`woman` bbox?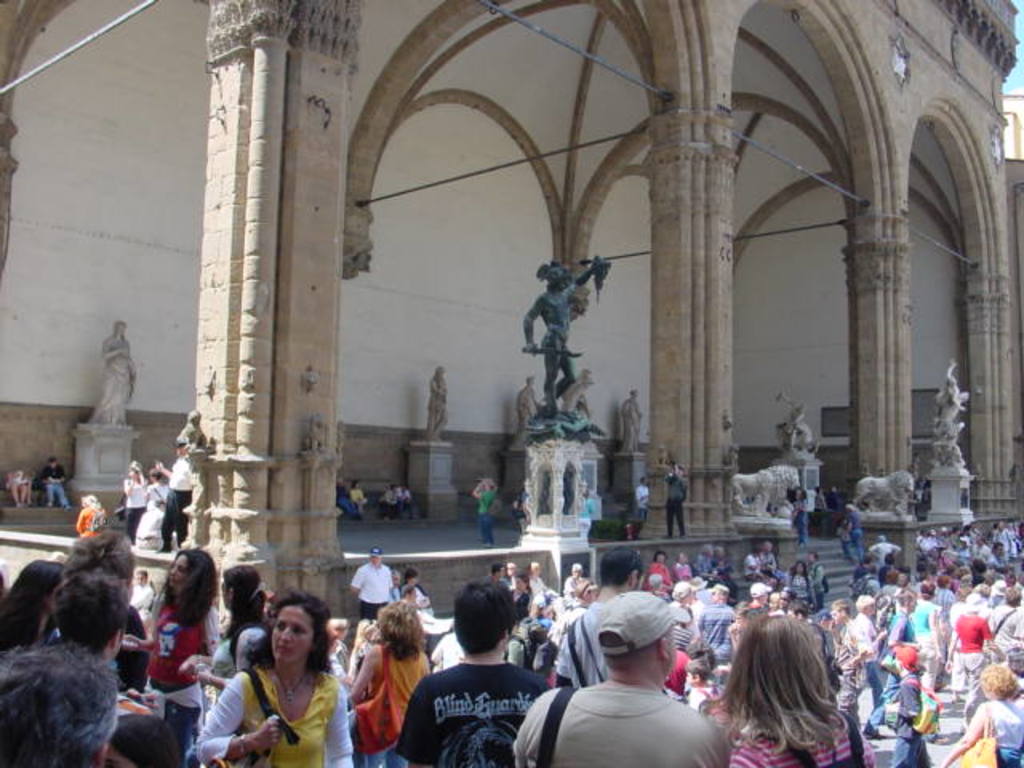
{"x1": 946, "y1": 598, "x2": 994, "y2": 704}
